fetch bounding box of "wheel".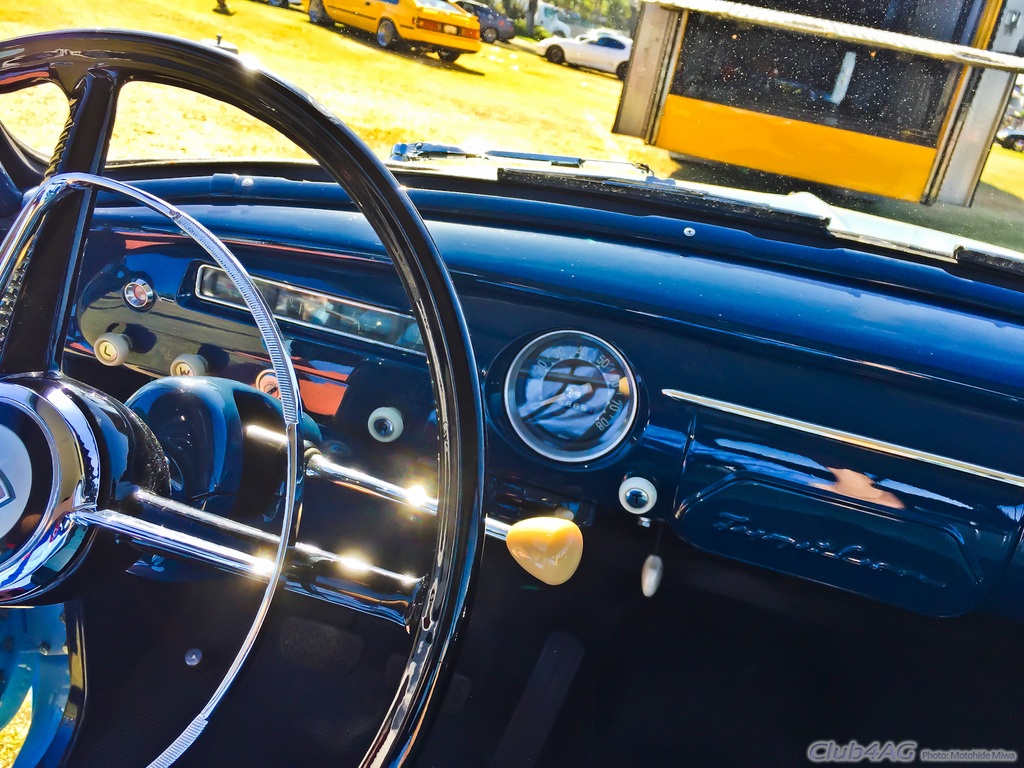
Bbox: x1=615 y1=59 x2=627 y2=84.
